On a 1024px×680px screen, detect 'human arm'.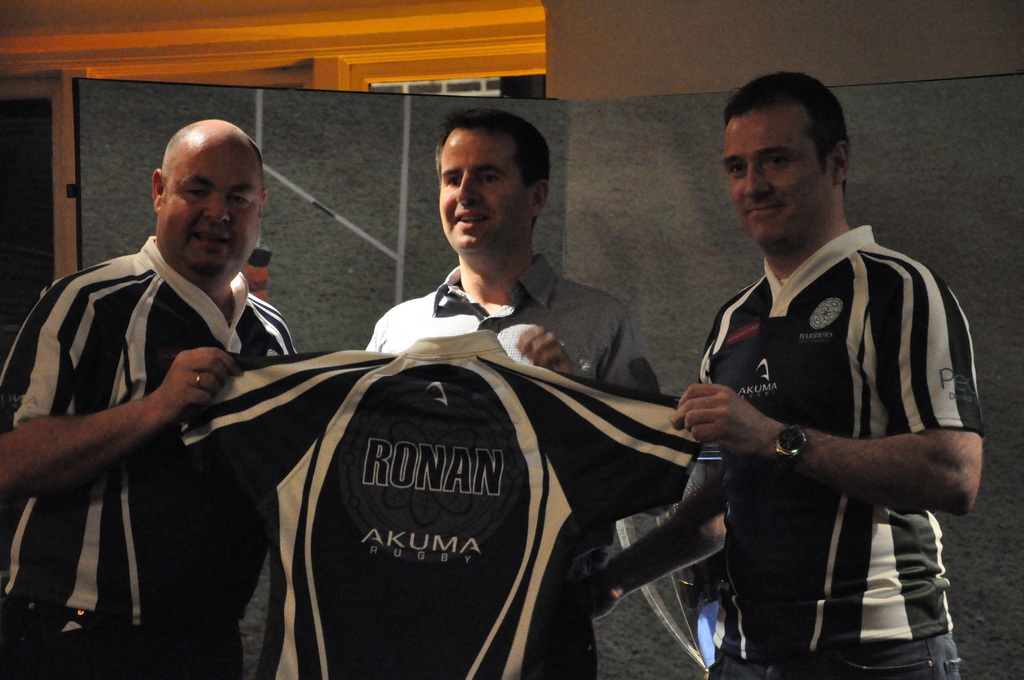
0,287,242,501.
